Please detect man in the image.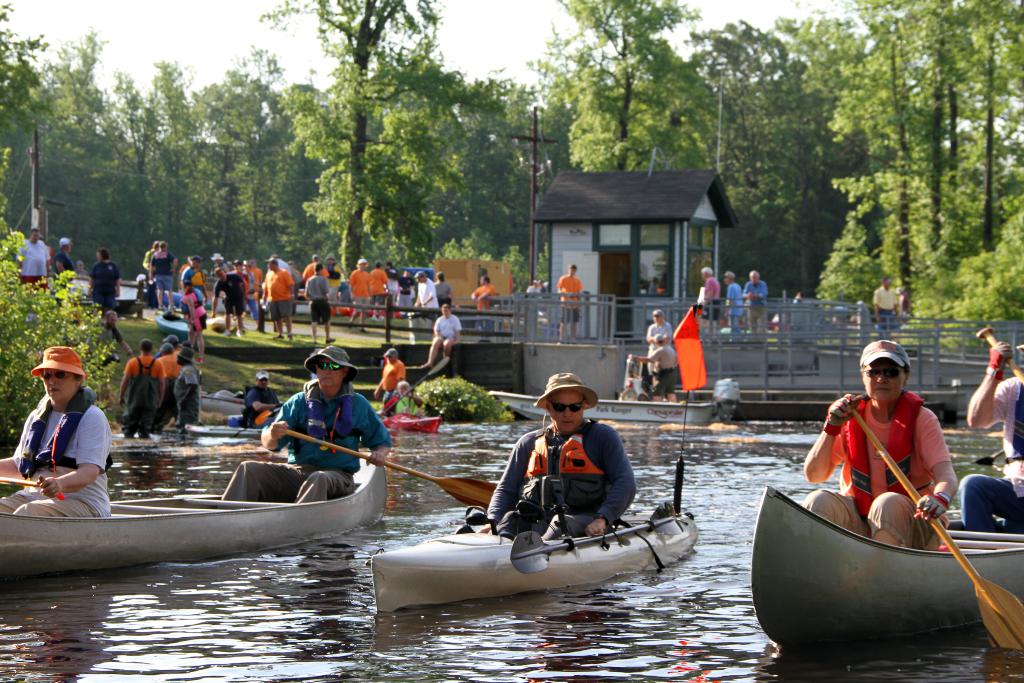
detection(237, 259, 248, 293).
